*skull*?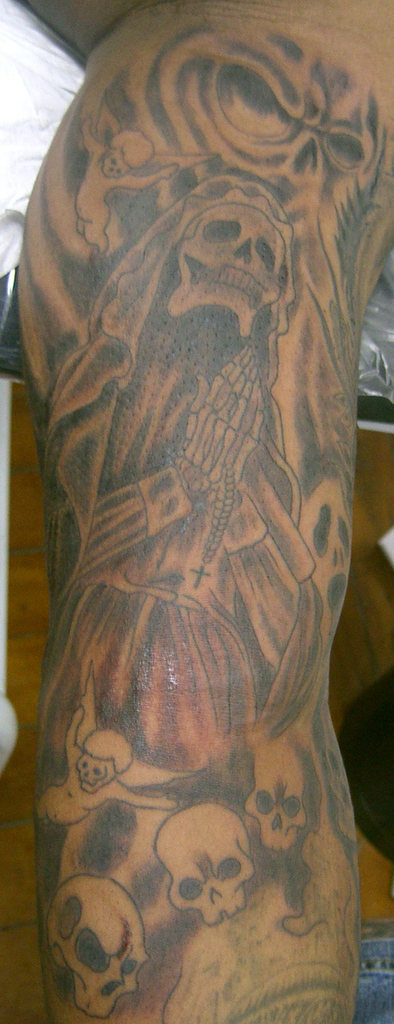
x1=157 y1=804 x2=262 y2=922
